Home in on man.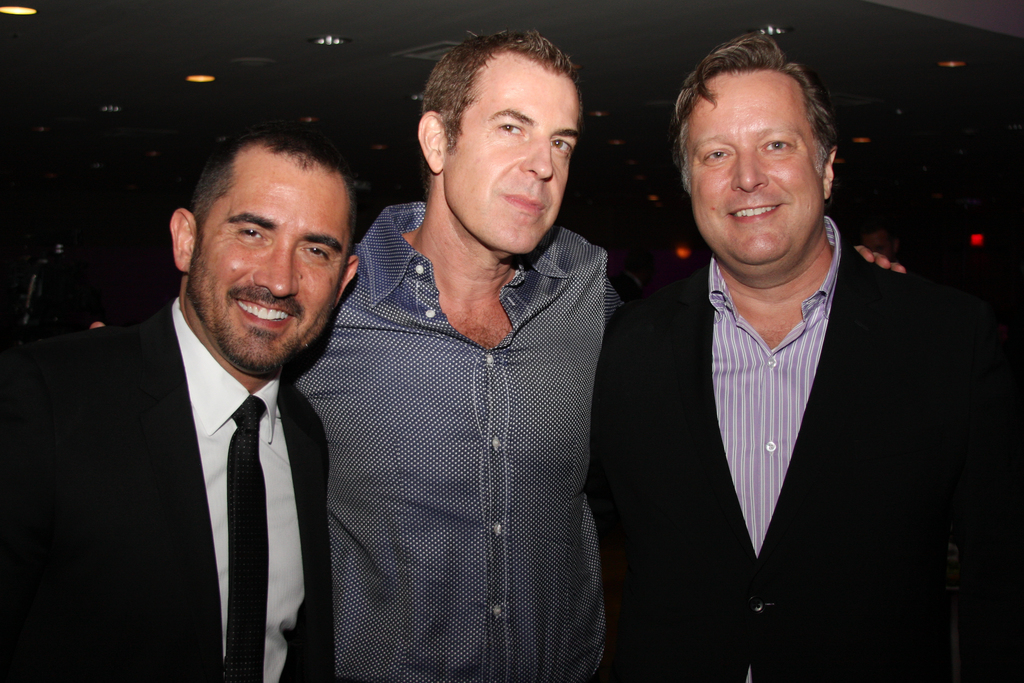
Homed in at bbox=(604, 24, 1023, 682).
